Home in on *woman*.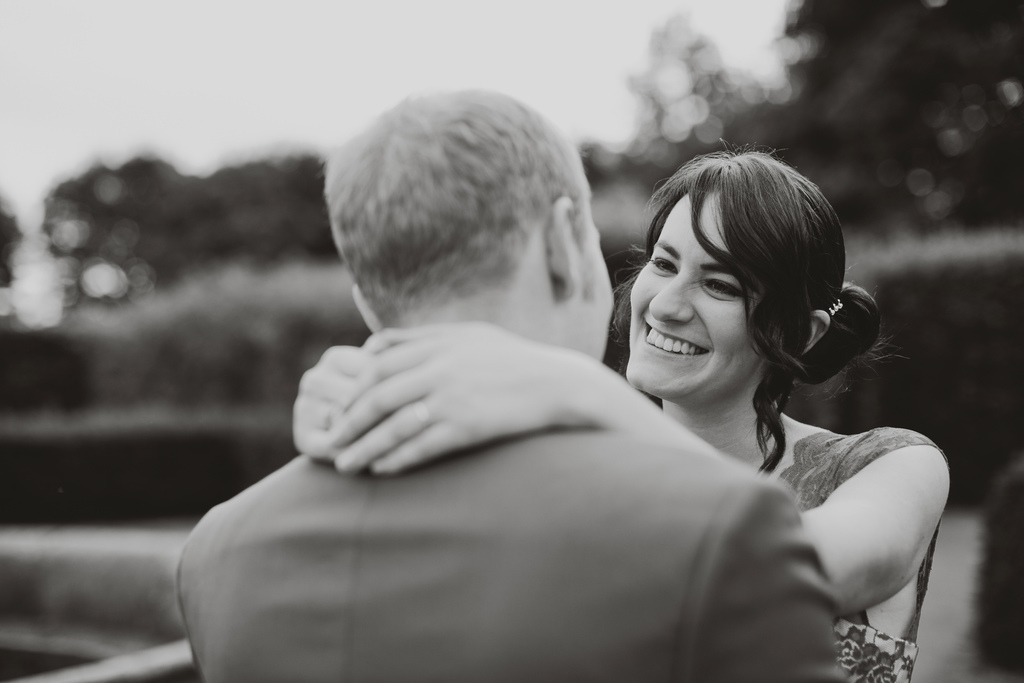
Homed in at box=[313, 126, 923, 673].
